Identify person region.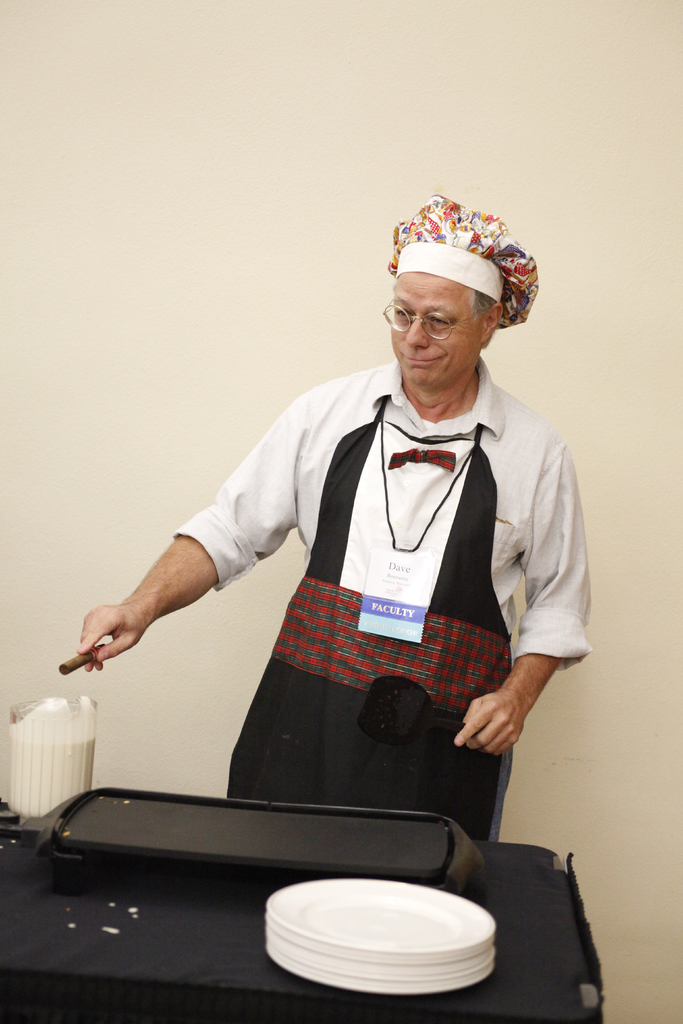
Region: bbox=[79, 190, 589, 846].
